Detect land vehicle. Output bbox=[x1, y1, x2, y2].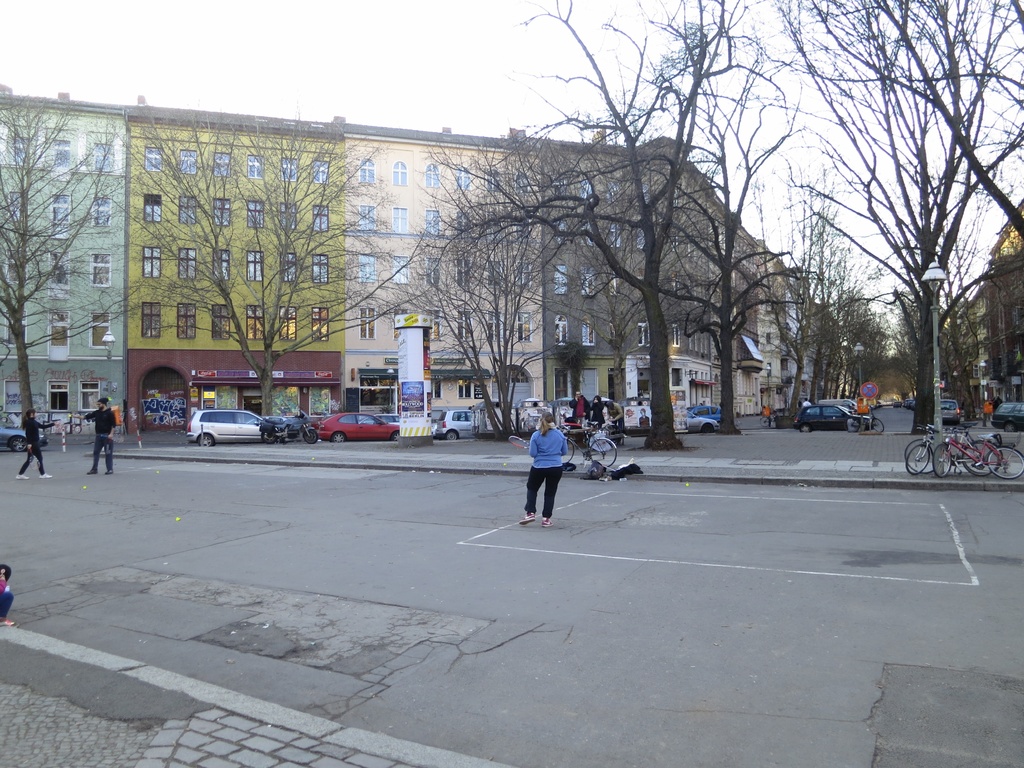
bbox=[561, 417, 618, 468].
